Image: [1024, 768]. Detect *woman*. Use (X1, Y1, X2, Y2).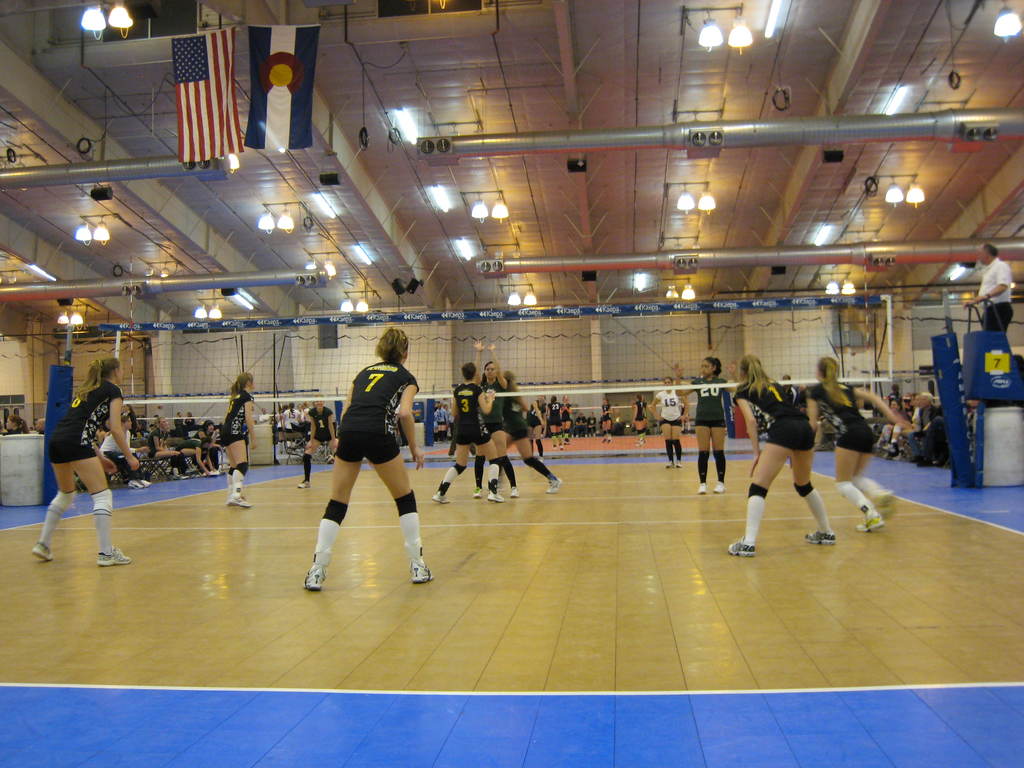
(297, 326, 431, 595).
